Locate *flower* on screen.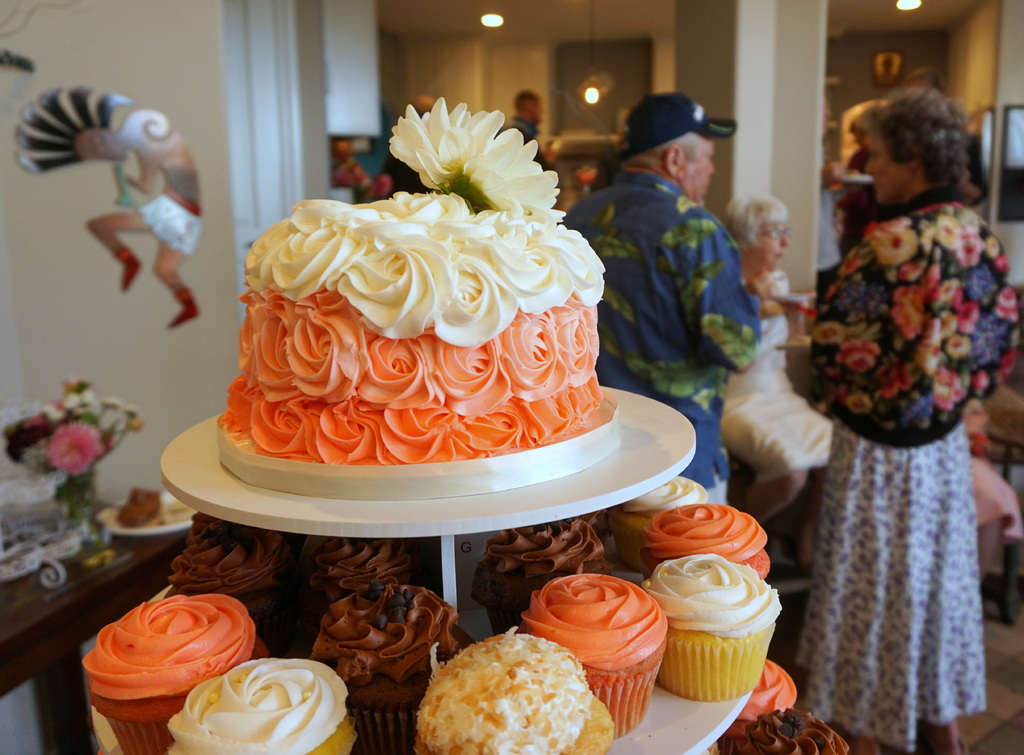
On screen at 46 417 104 477.
